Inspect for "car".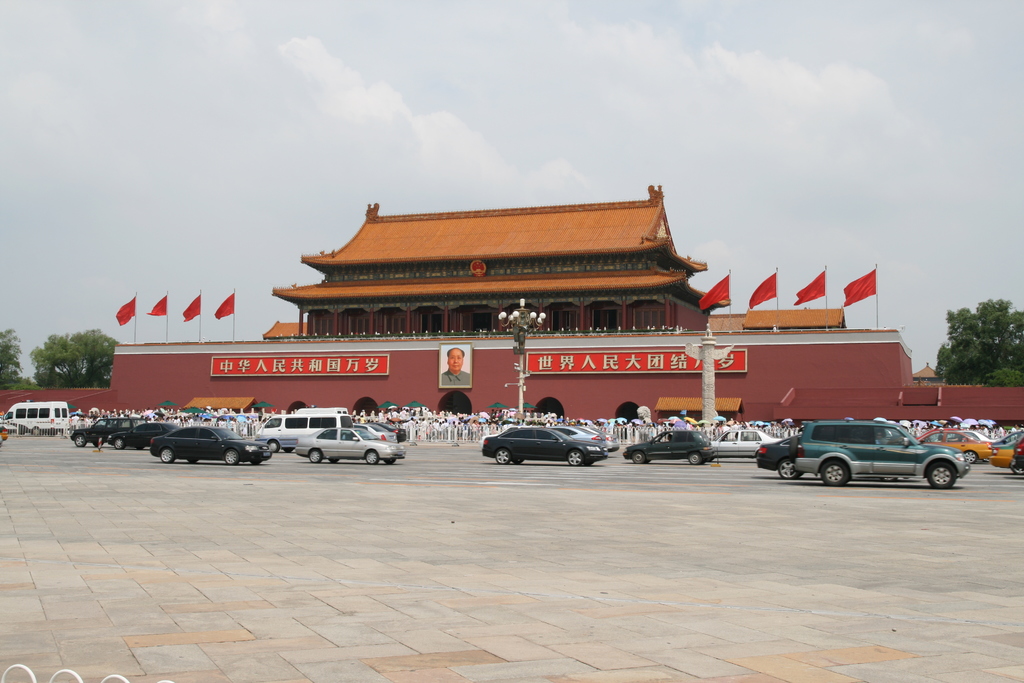
Inspection: <box>556,425,603,445</box>.
